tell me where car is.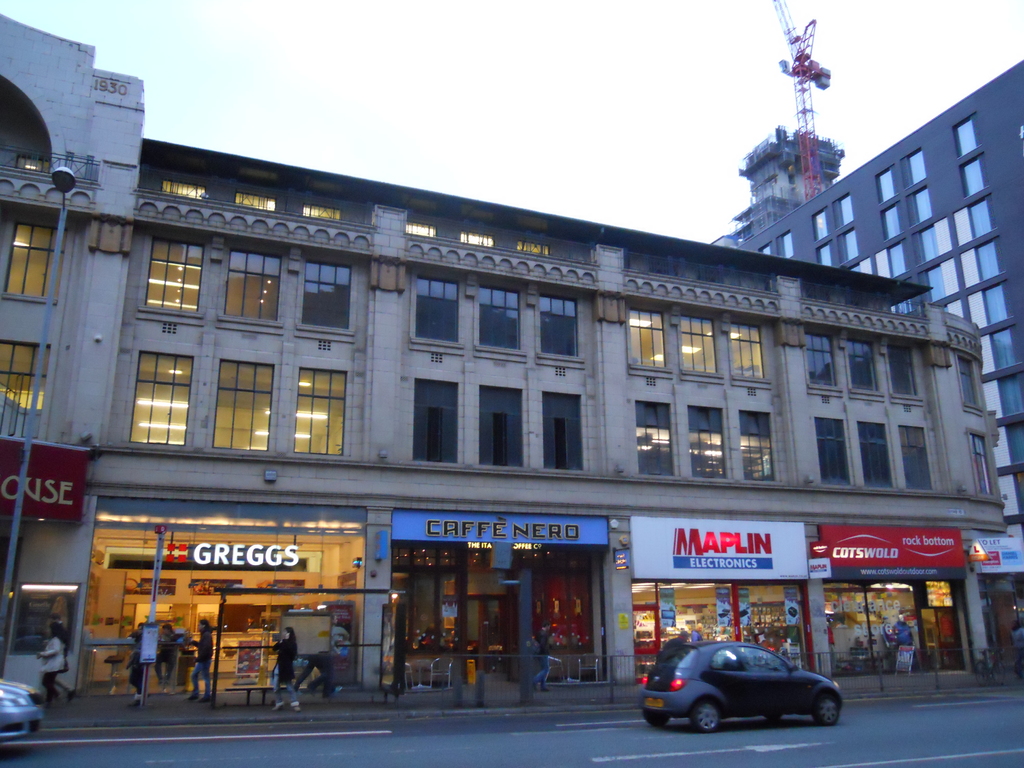
car is at (x1=0, y1=679, x2=51, y2=746).
